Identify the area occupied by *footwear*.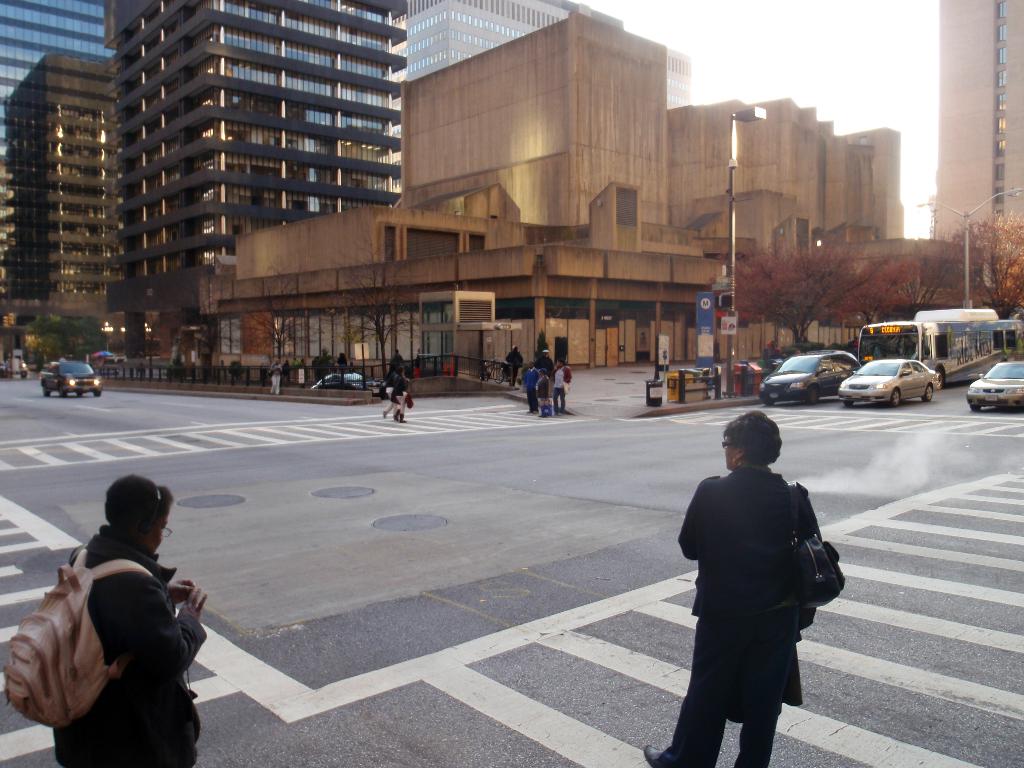
Area: x1=637 y1=746 x2=719 y2=767.
